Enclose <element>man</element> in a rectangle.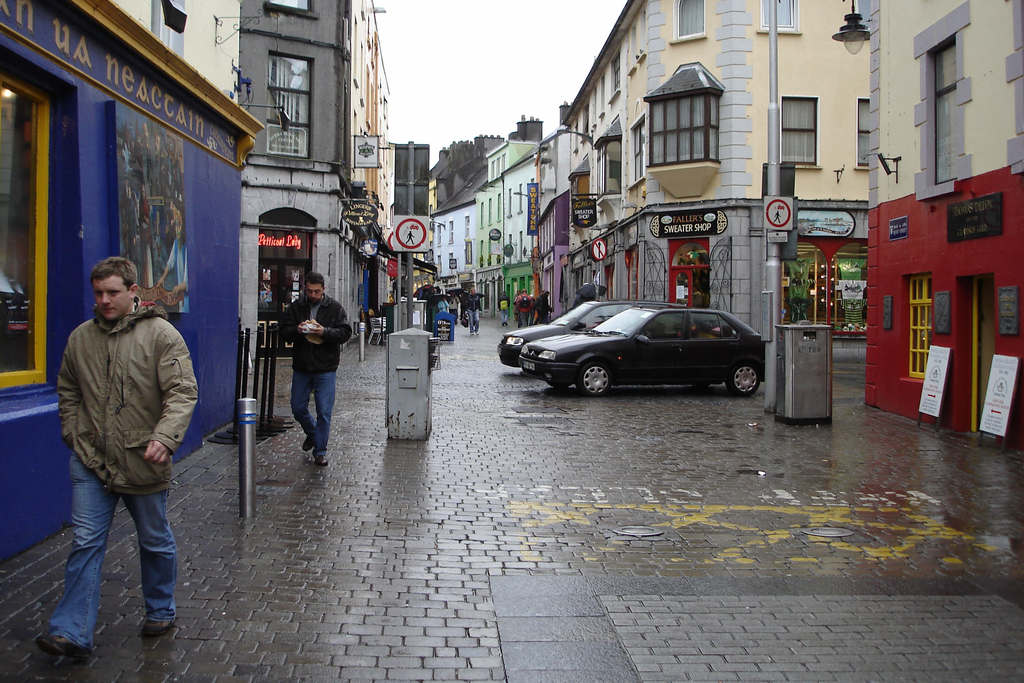
bbox(33, 256, 200, 655).
